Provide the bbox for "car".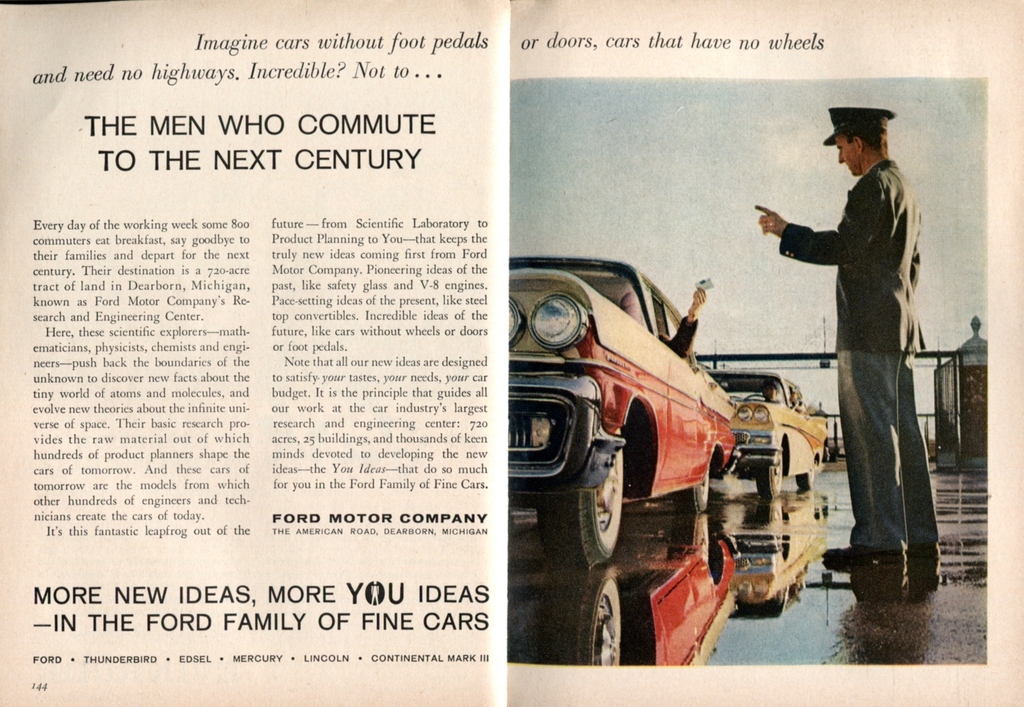
bbox=[505, 255, 739, 569].
